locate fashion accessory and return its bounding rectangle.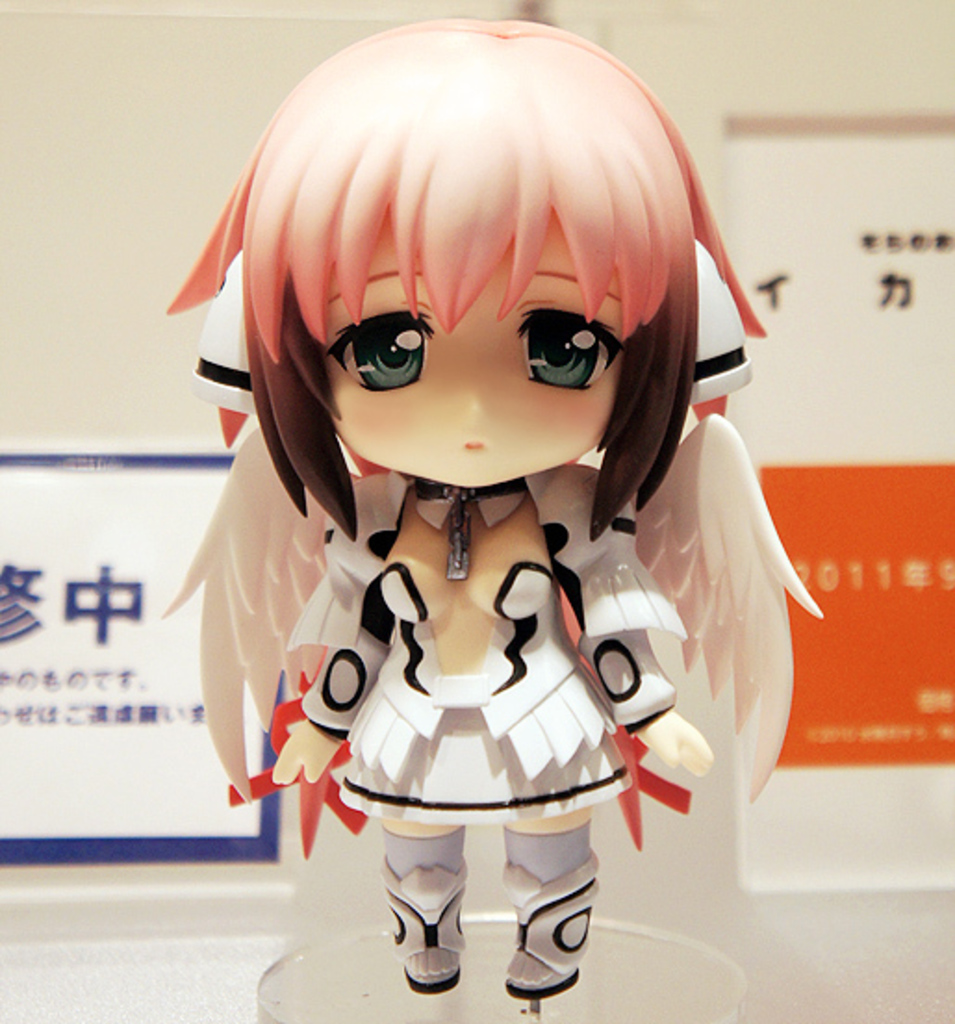
504:861:605:998.
